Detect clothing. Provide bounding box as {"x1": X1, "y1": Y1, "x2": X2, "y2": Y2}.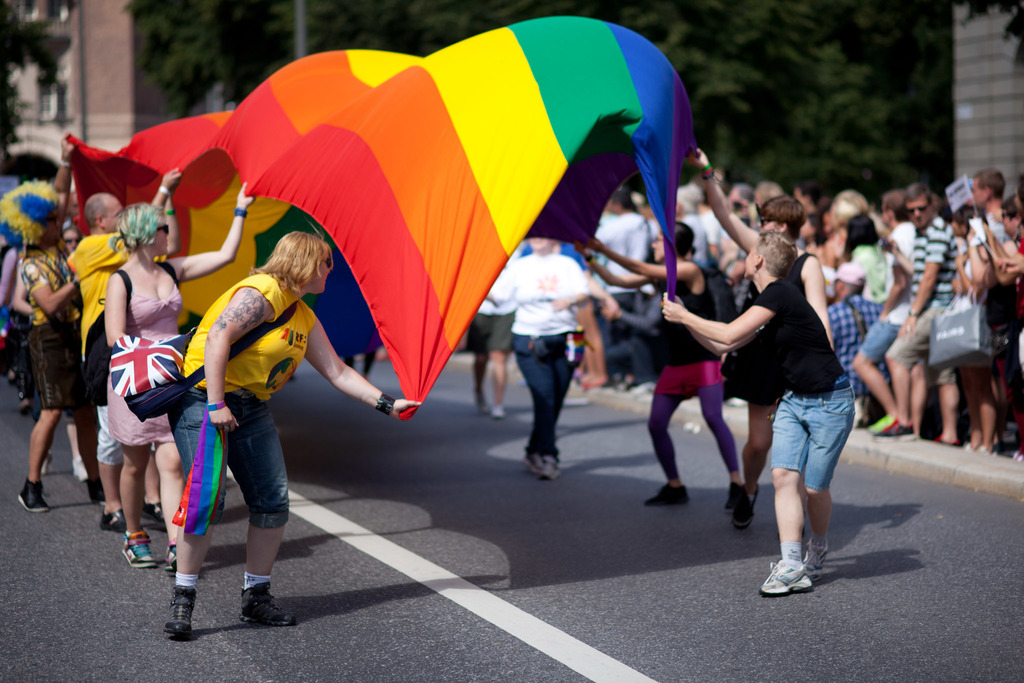
{"x1": 512, "y1": 333, "x2": 580, "y2": 454}.
